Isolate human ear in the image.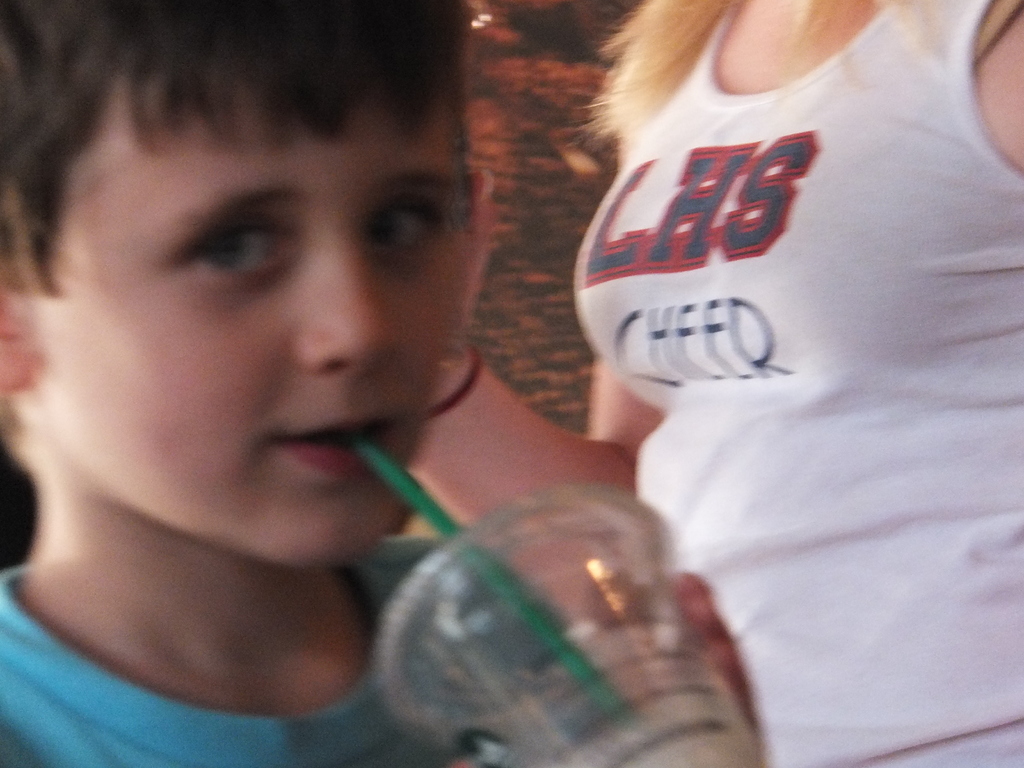
Isolated region: bbox(0, 286, 42, 396).
